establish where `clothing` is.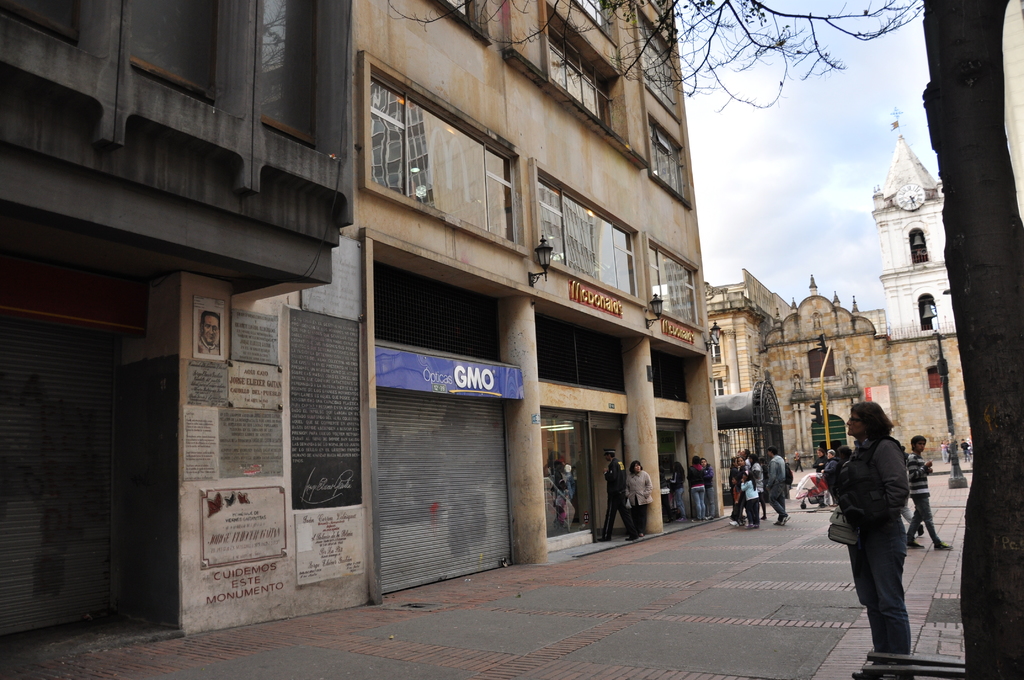
Established at BBox(834, 434, 912, 665).
